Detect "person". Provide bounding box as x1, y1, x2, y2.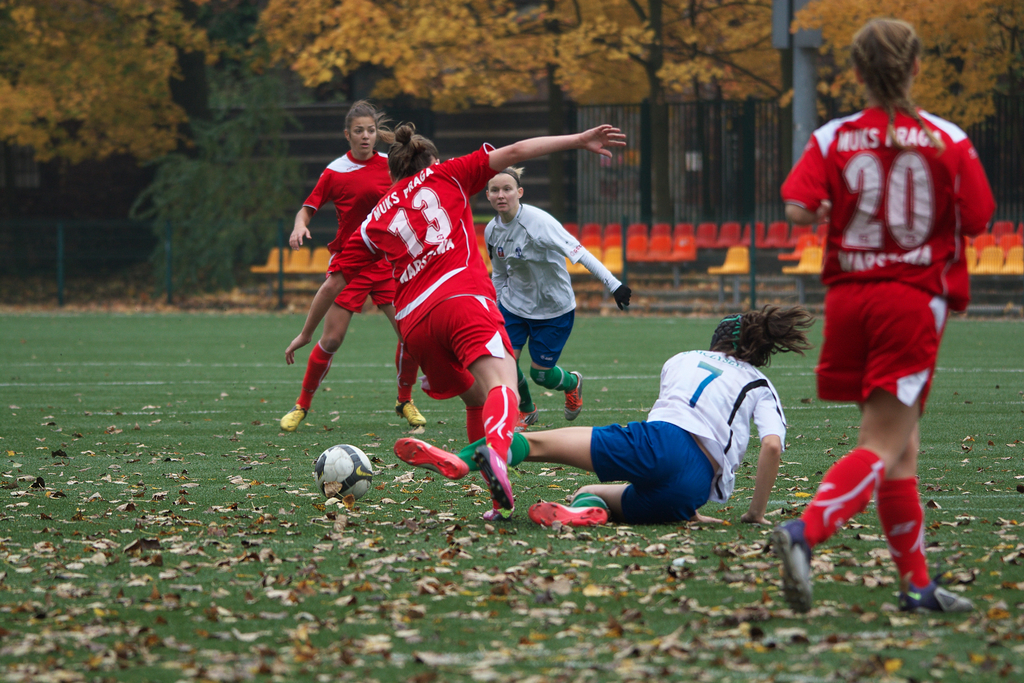
278, 99, 428, 432.
